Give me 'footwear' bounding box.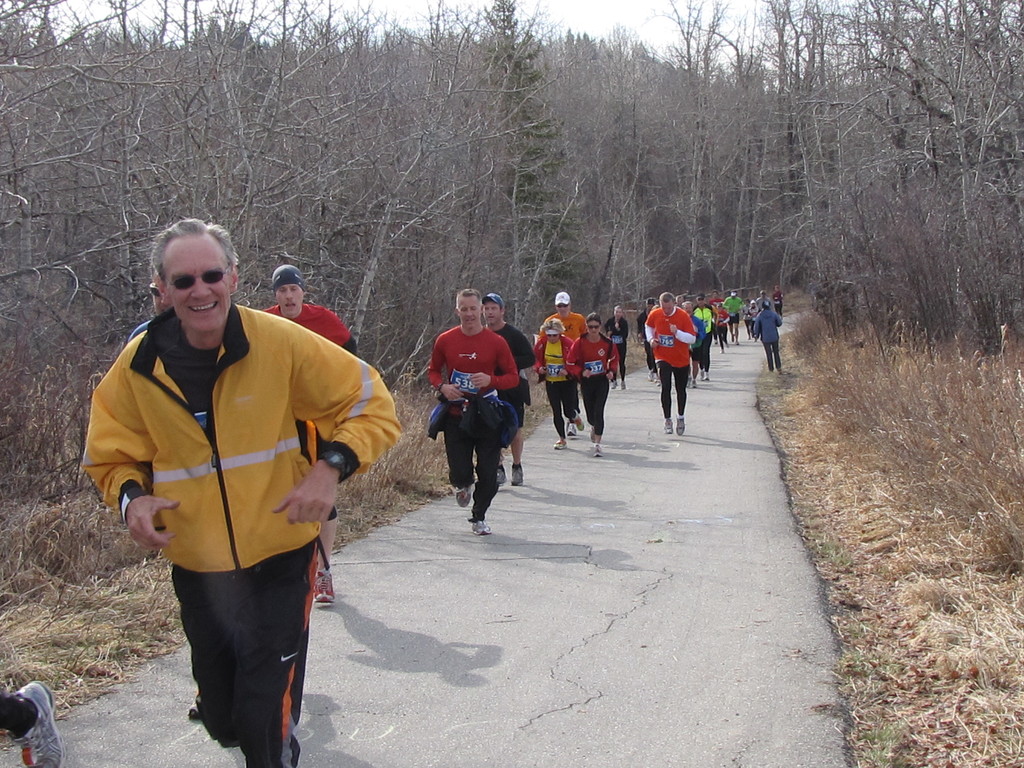
region(620, 381, 627, 389).
